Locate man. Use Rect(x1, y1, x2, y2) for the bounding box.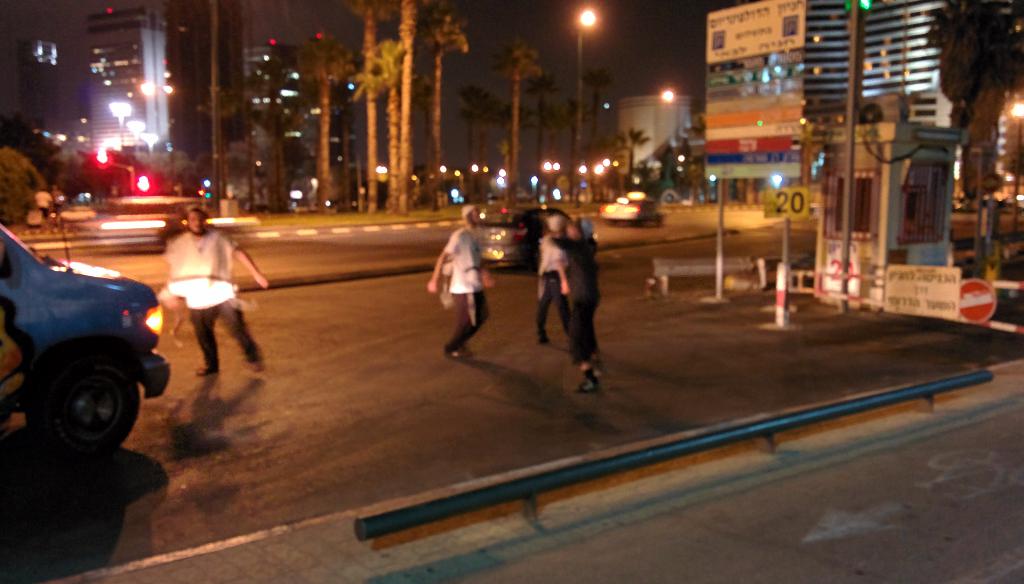
Rect(429, 199, 492, 358).
